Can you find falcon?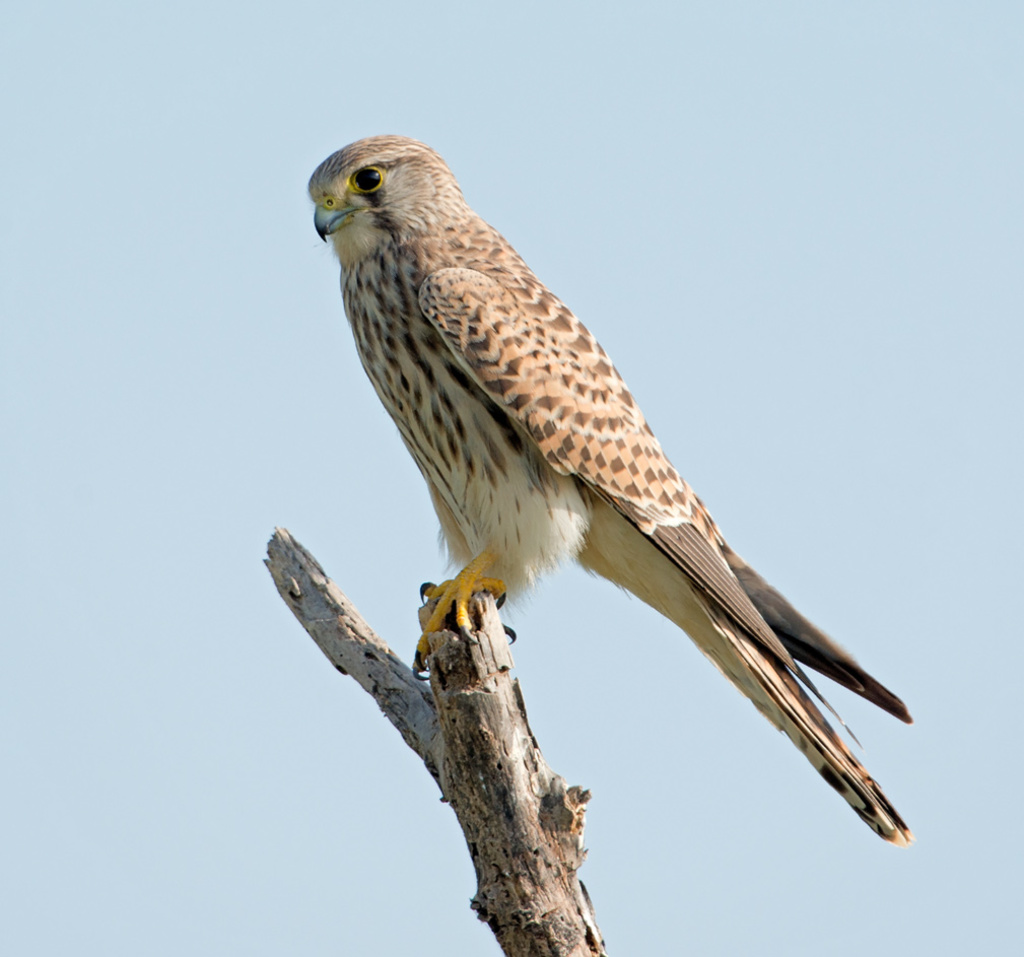
Yes, bounding box: <bbox>308, 132, 913, 845</bbox>.
